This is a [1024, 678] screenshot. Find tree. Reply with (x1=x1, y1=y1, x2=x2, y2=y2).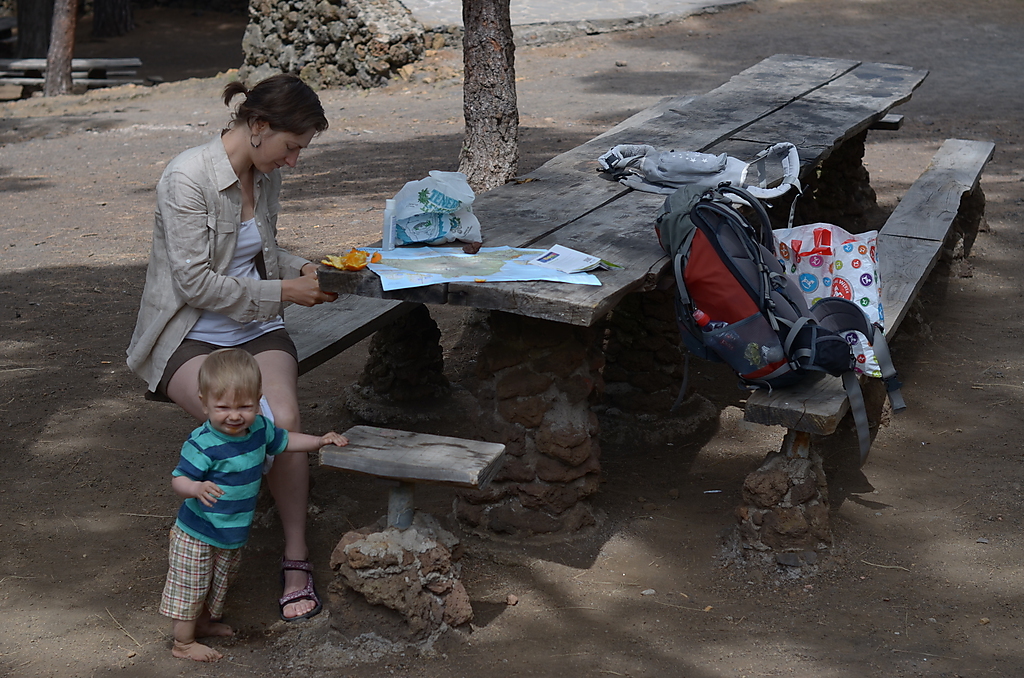
(x1=460, y1=0, x2=521, y2=195).
